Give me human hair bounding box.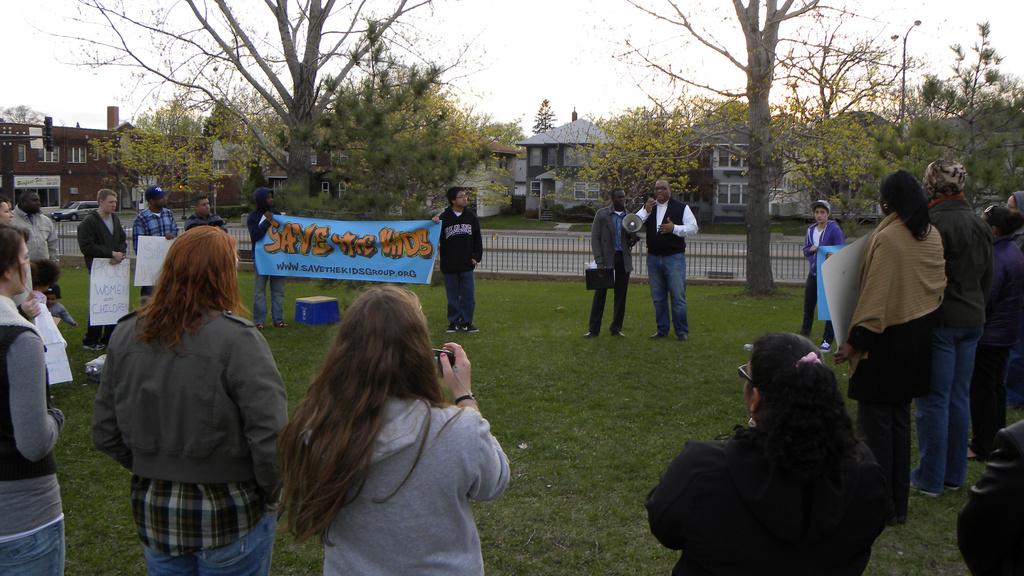
30/255/58/295.
